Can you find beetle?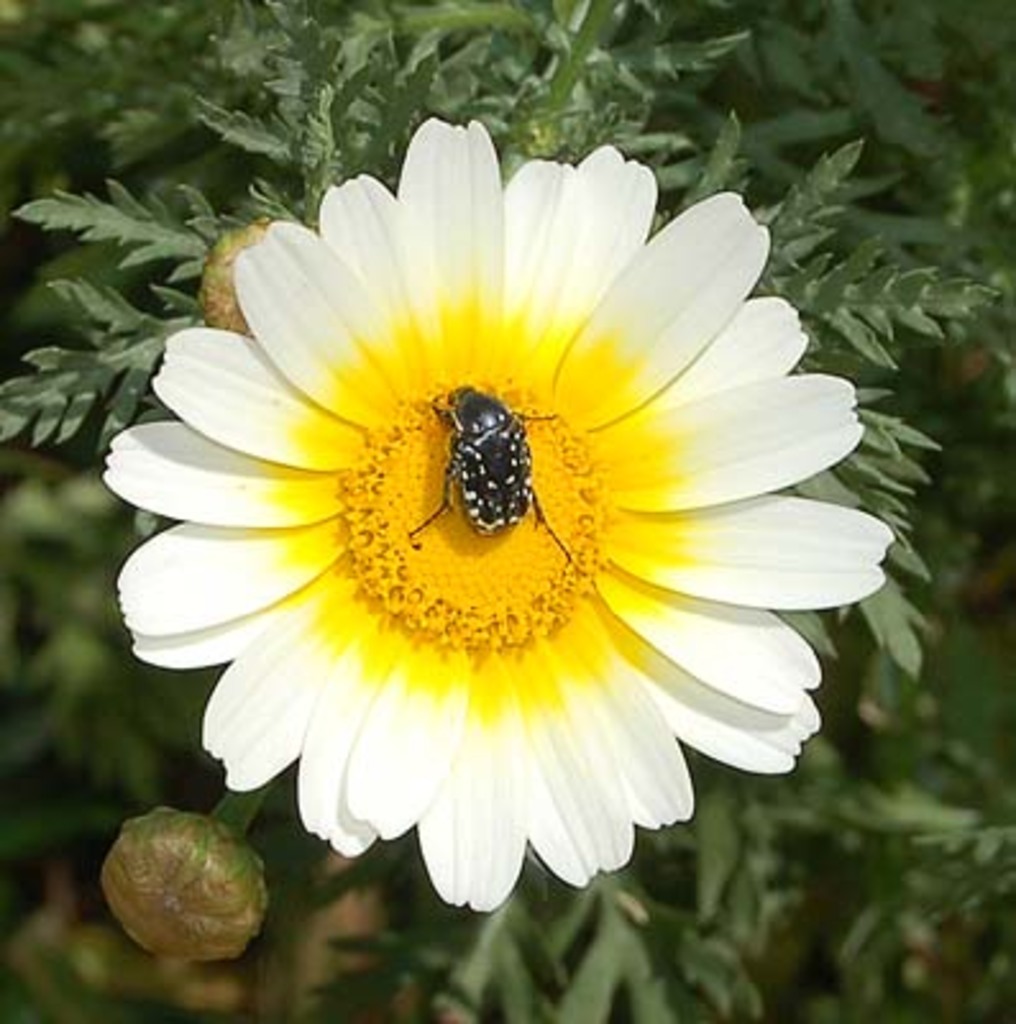
Yes, bounding box: bbox=(394, 369, 589, 561).
